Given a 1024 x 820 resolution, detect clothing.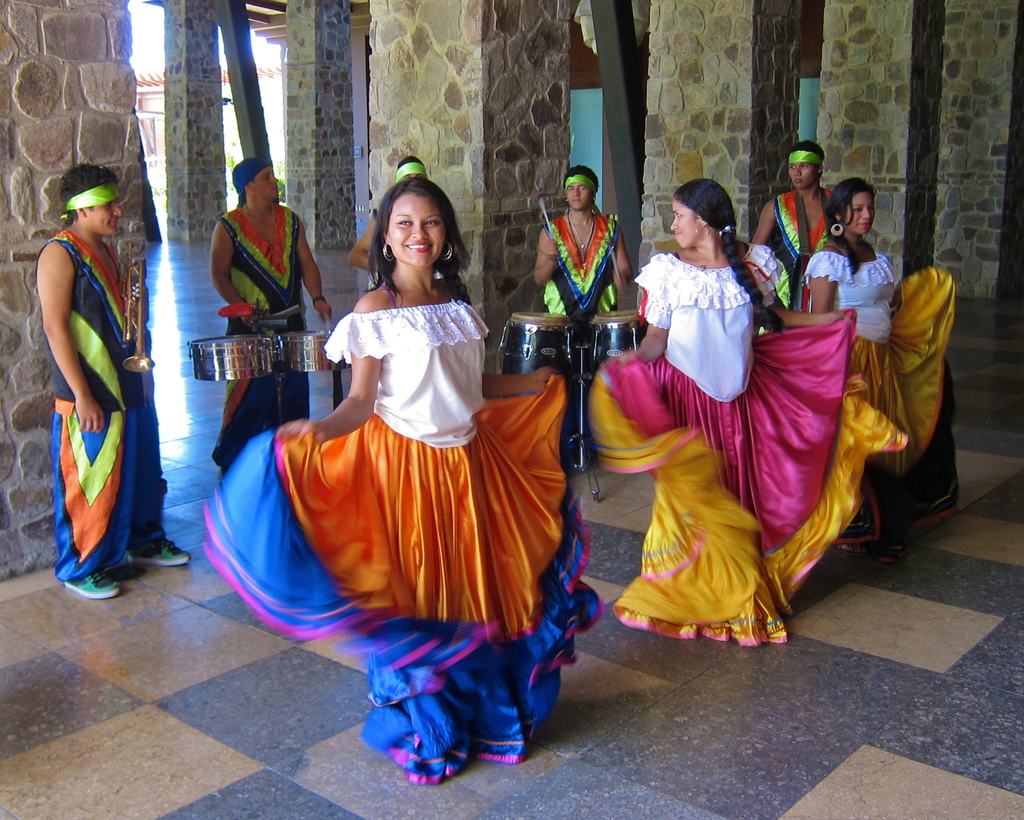
202:285:608:785.
